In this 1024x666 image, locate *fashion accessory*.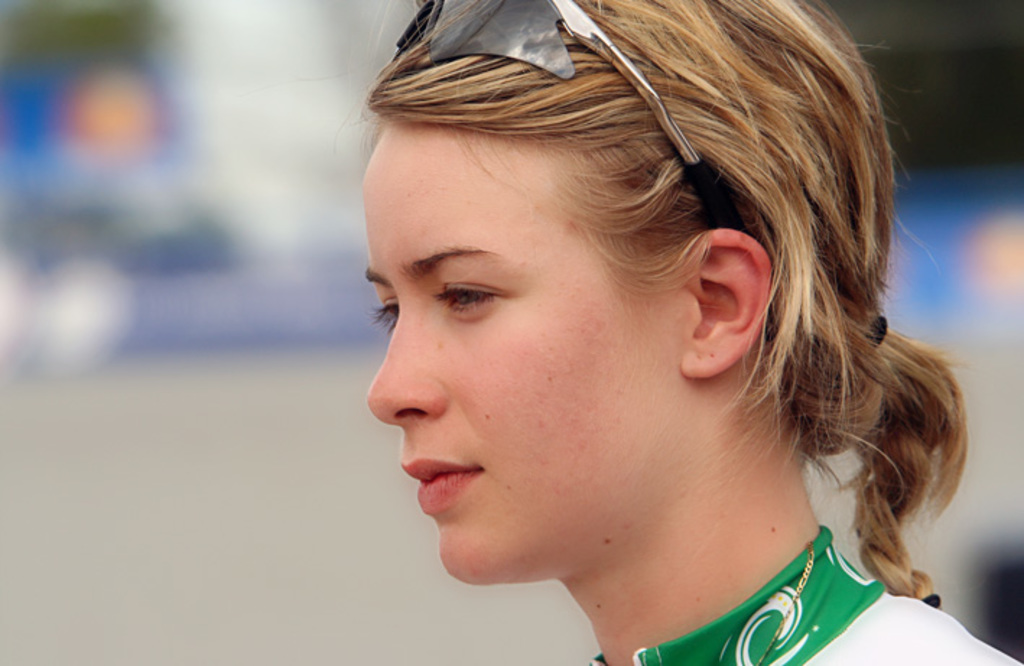
Bounding box: [862, 316, 885, 342].
